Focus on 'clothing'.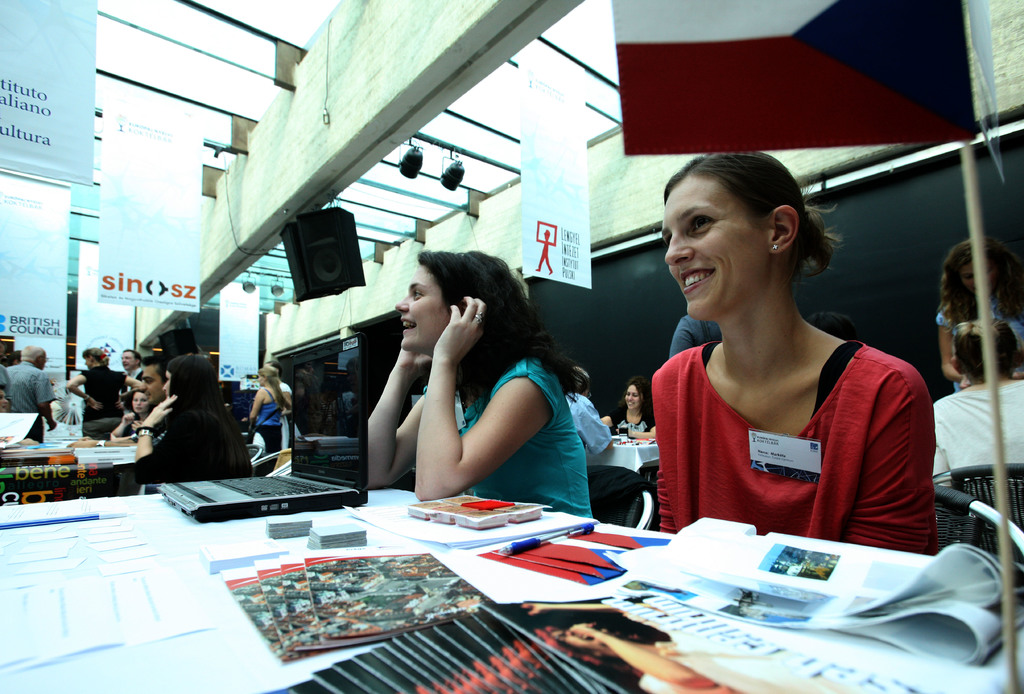
Focused at [x1=254, y1=377, x2=288, y2=467].
